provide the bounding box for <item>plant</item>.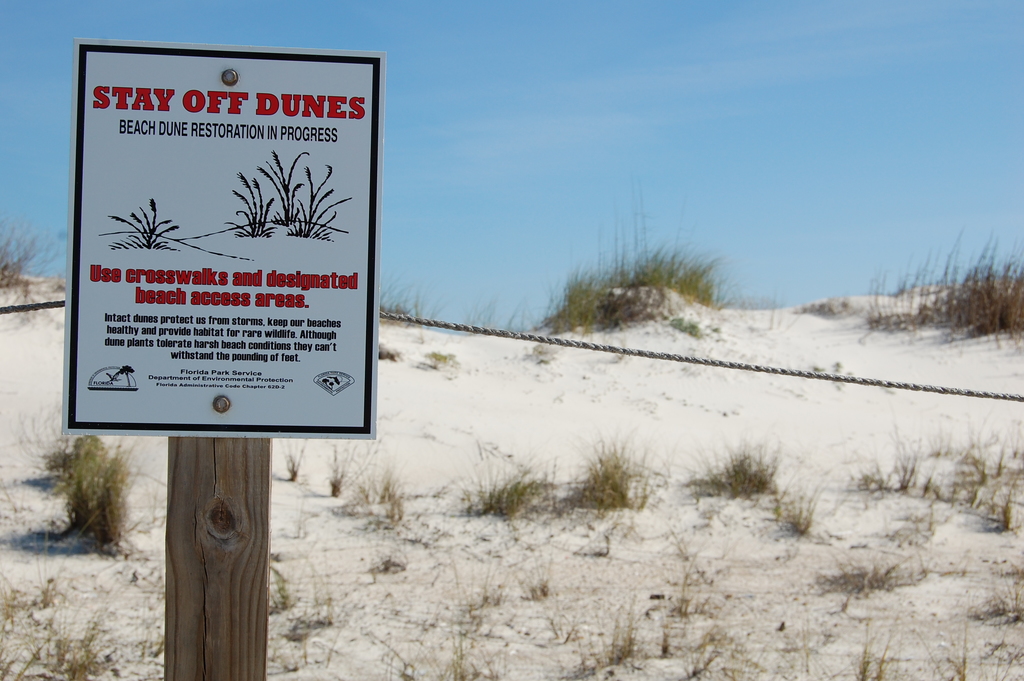
(x1=852, y1=425, x2=924, y2=503).
